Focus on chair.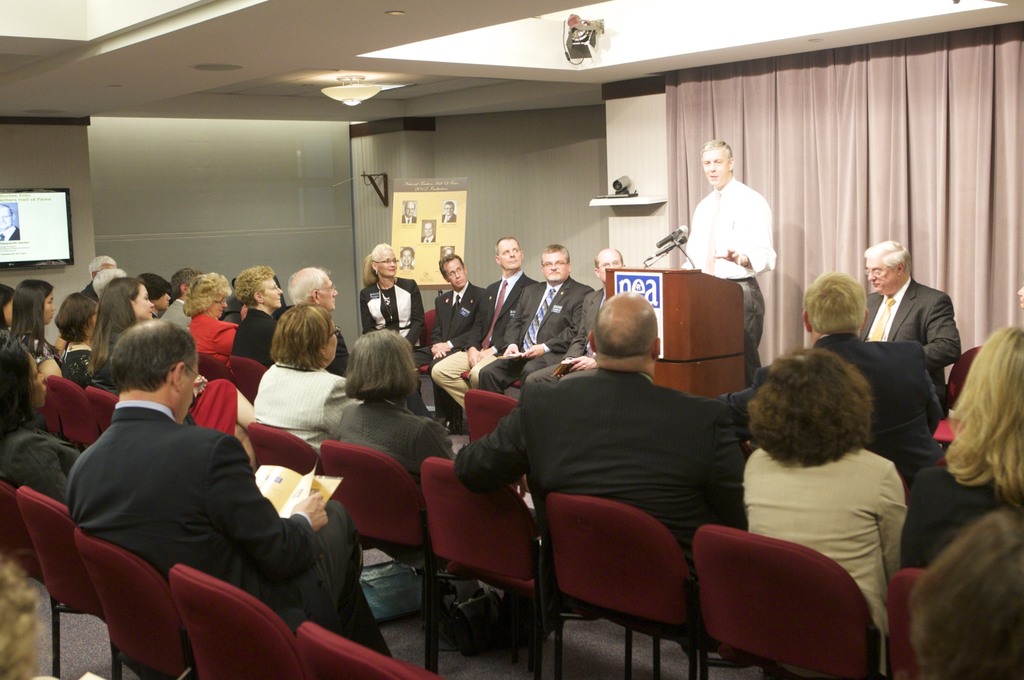
Focused at (29,376,64,442).
